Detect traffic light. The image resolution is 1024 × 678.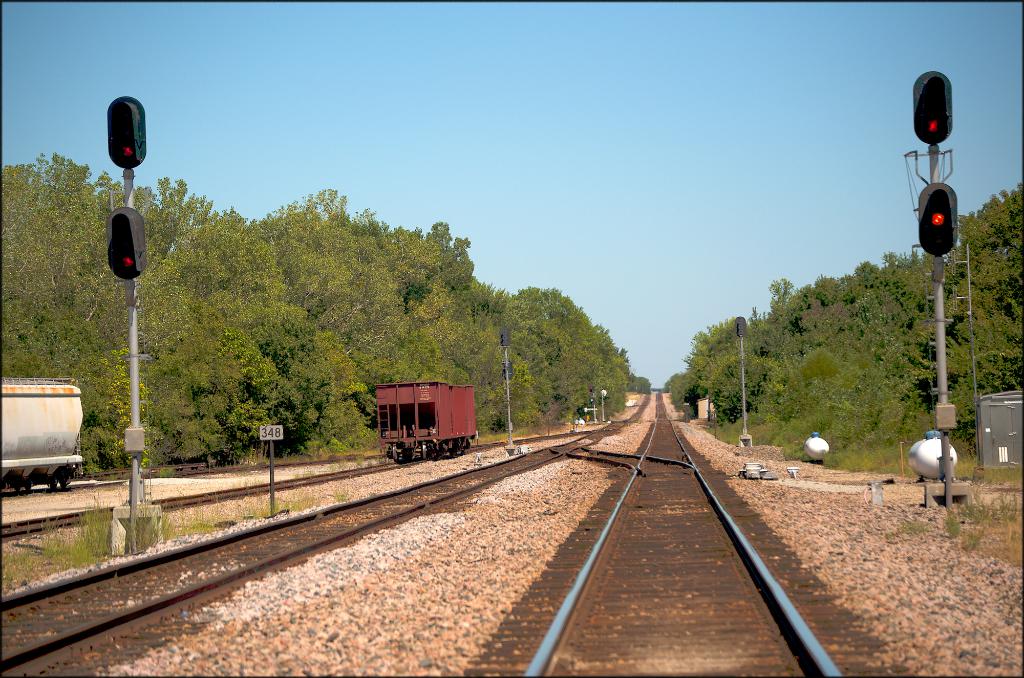
<box>105,206,148,280</box>.
